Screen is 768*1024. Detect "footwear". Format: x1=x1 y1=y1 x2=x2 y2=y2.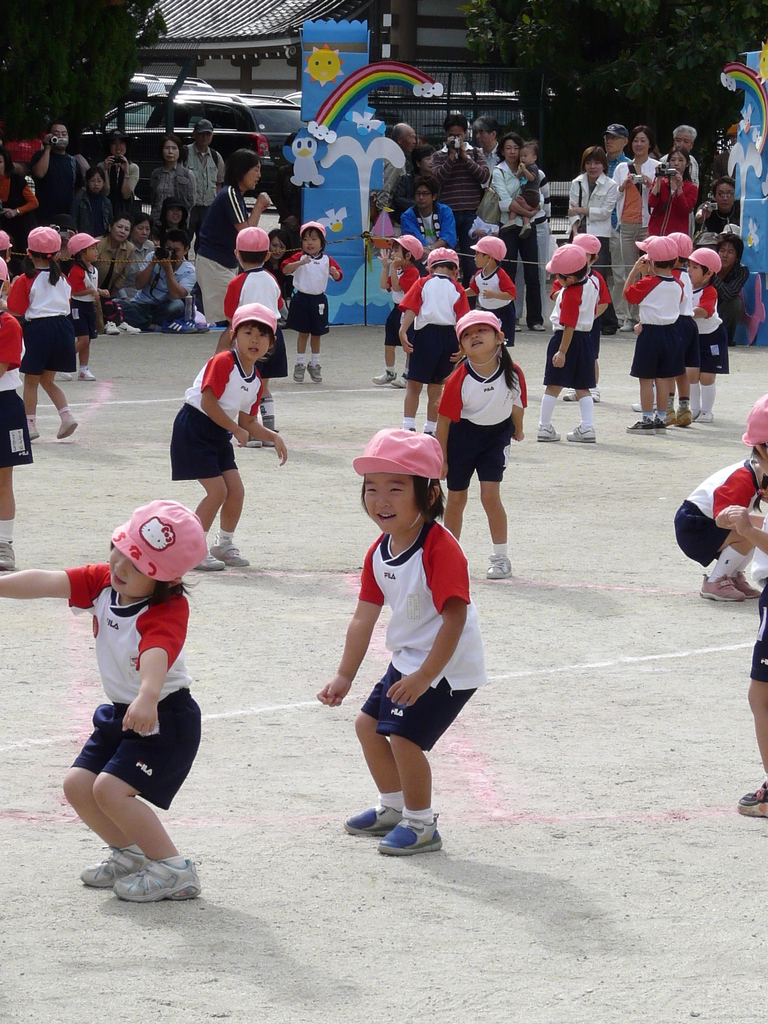
x1=657 y1=413 x2=671 y2=435.
